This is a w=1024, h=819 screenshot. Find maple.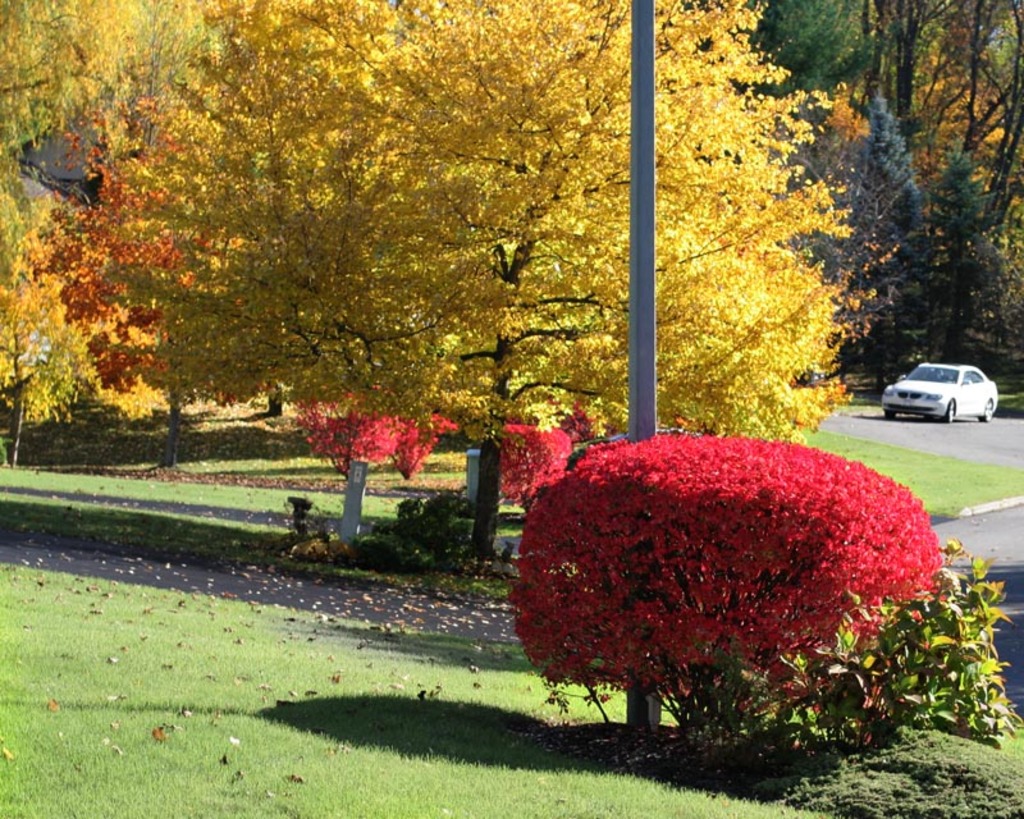
Bounding box: Rect(18, 83, 238, 406).
